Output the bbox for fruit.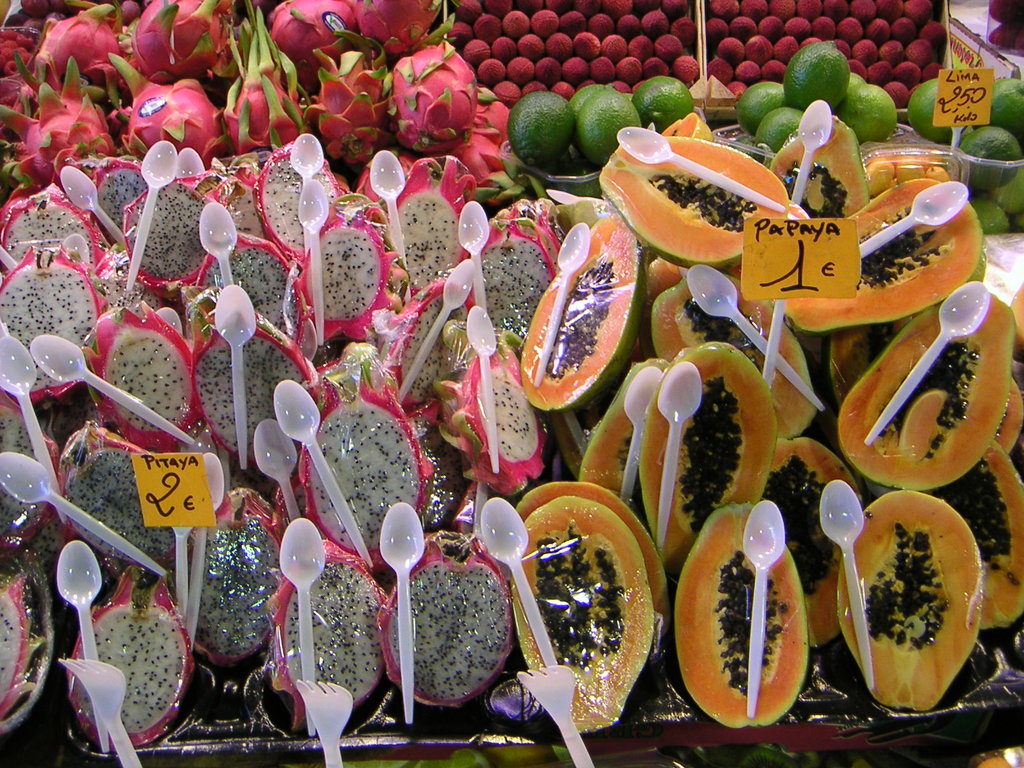
<box>493,480,669,733</box>.
